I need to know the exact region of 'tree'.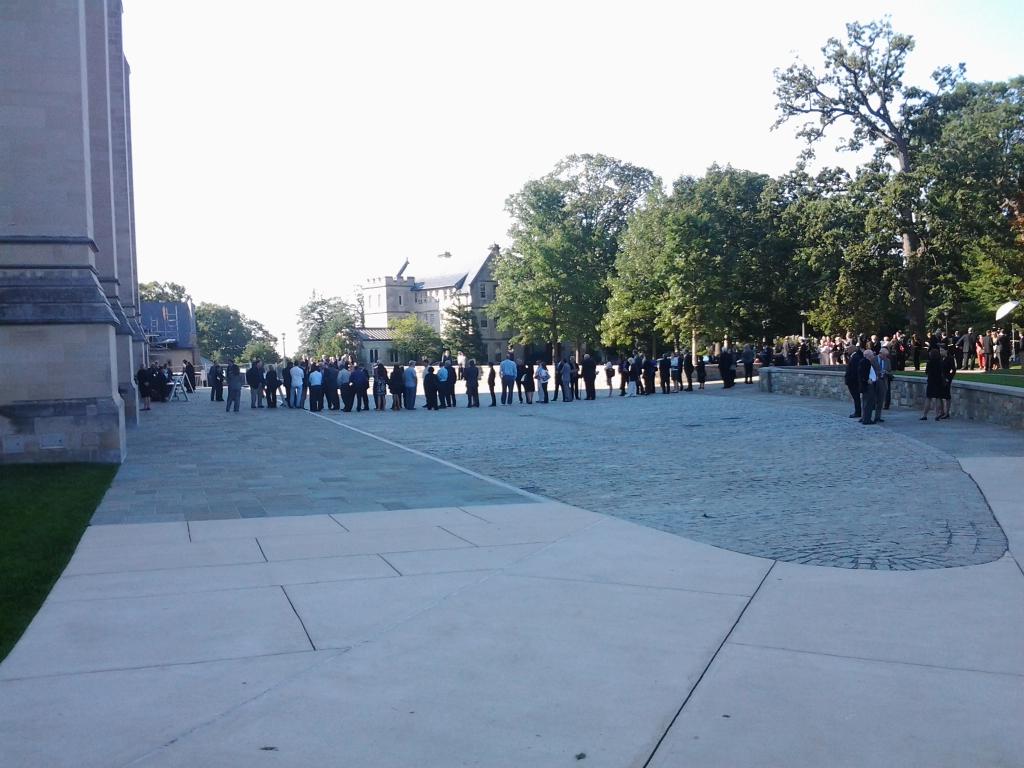
Region: (x1=741, y1=175, x2=888, y2=367).
